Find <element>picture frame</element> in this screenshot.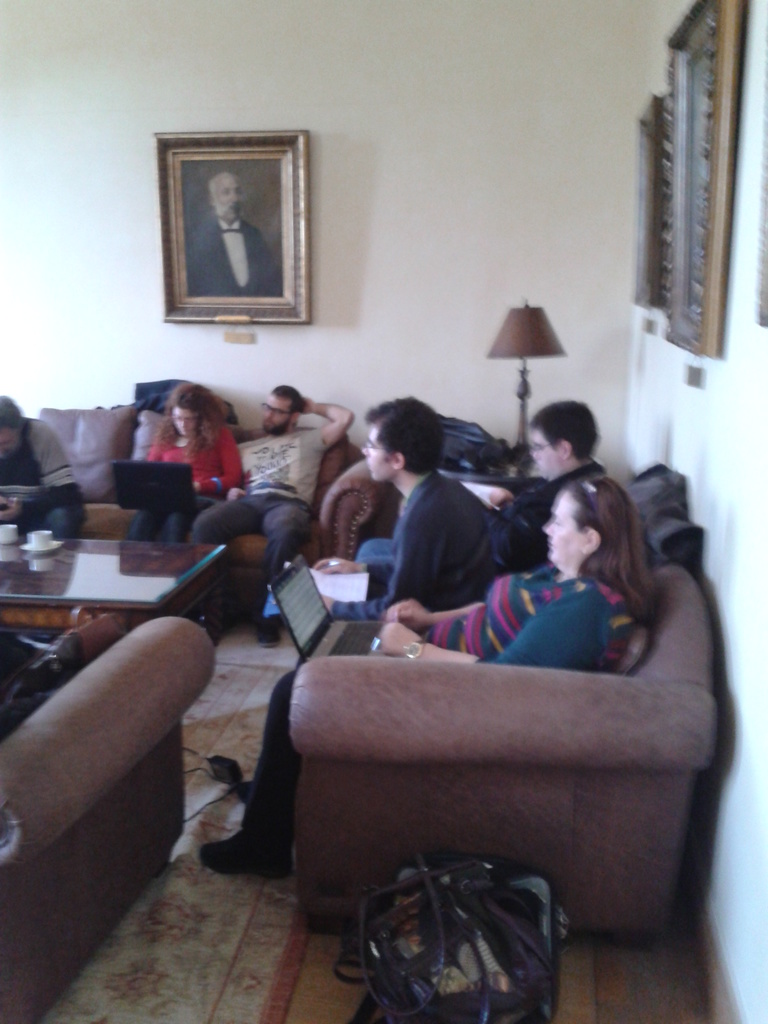
The bounding box for <element>picture frame</element> is {"x1": 653, "y1": 0, "x2": 746, "y2": 356}.
